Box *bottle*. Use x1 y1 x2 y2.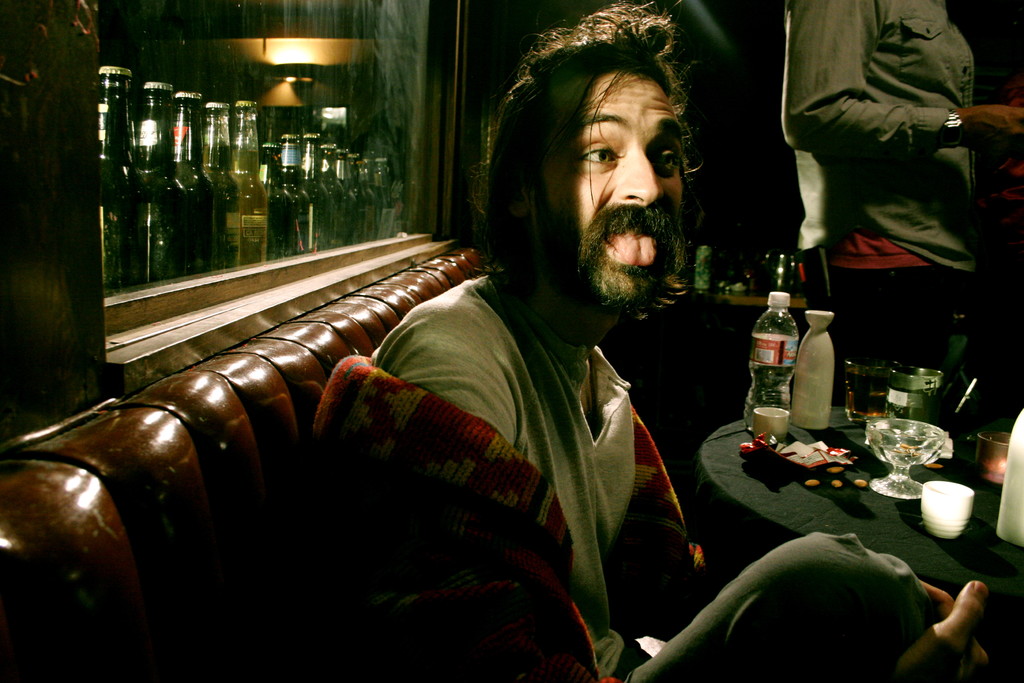
301 140 328 250.
